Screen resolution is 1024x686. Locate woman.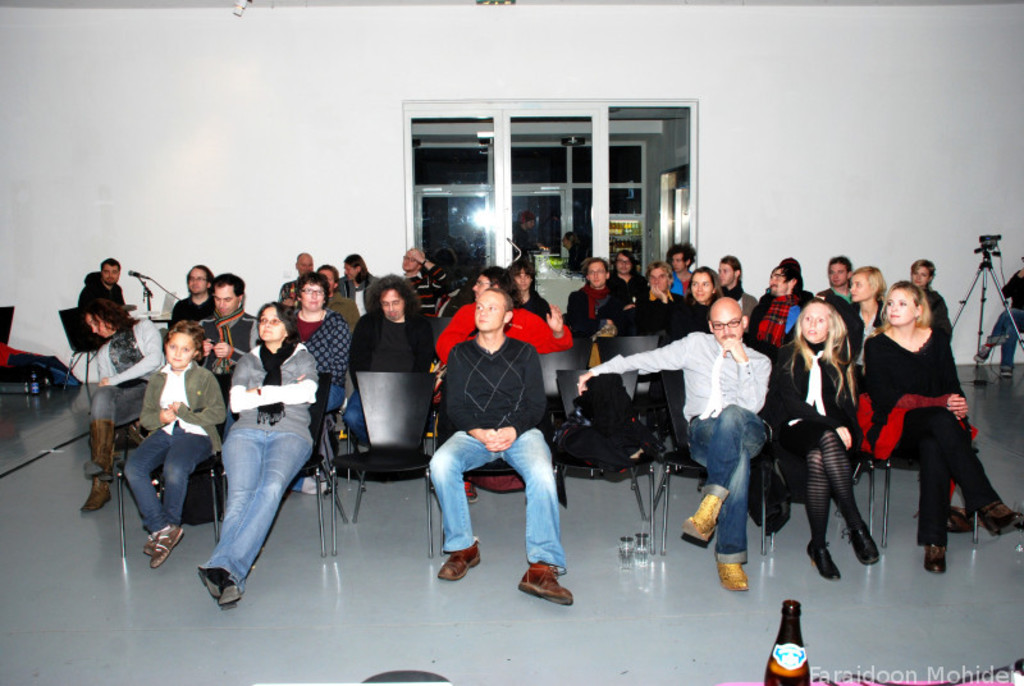
[left=611, top=262, right=726, bottom=346].
